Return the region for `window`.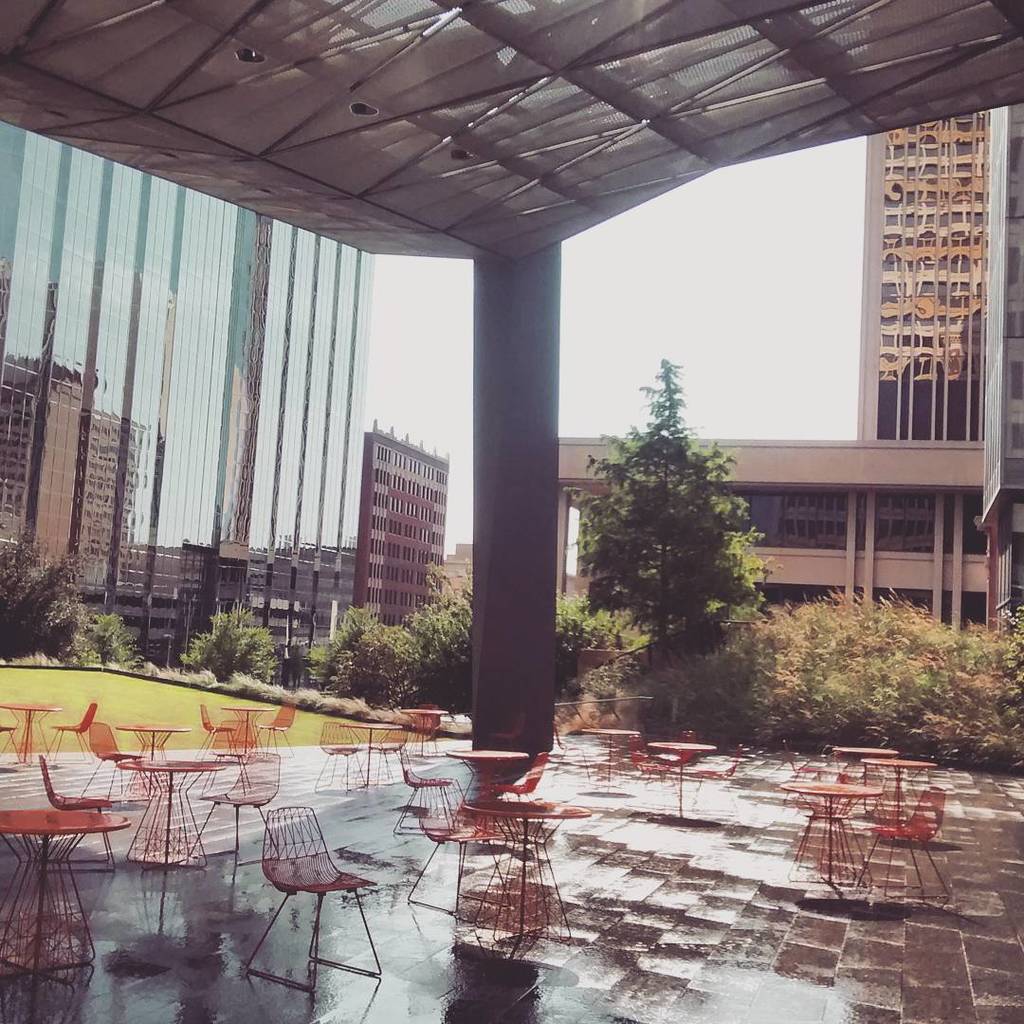
(left=774, top=490, right=848, bottom=558).
